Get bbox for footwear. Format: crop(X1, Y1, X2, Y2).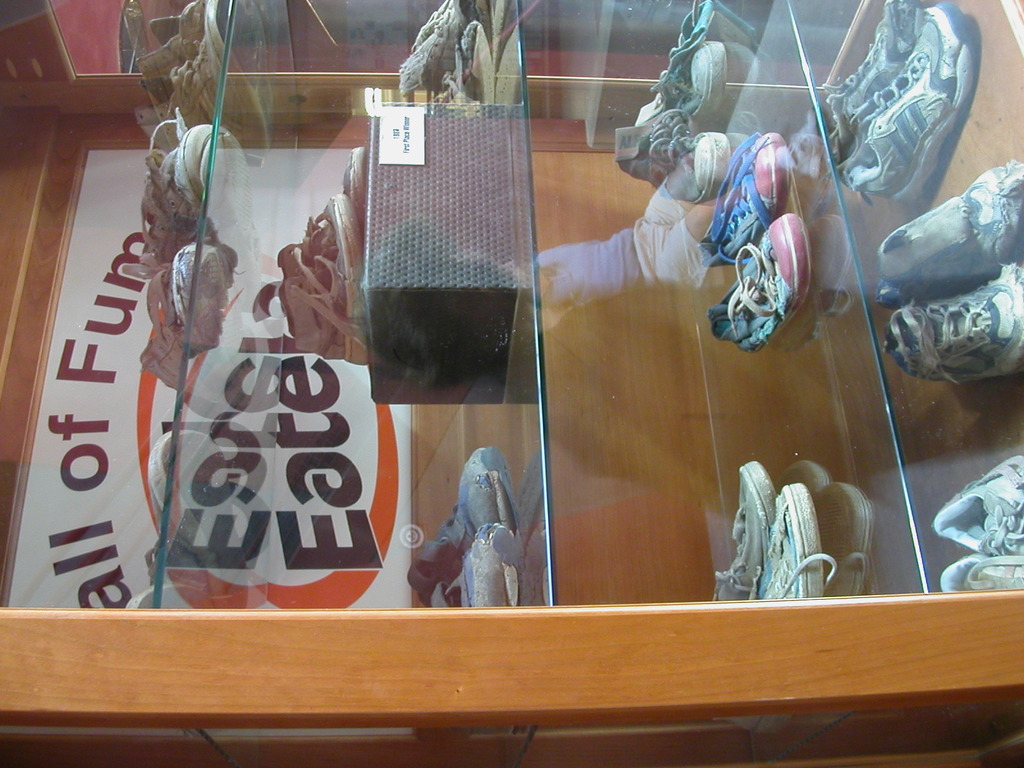
crop(742, 483, 848, 606).
